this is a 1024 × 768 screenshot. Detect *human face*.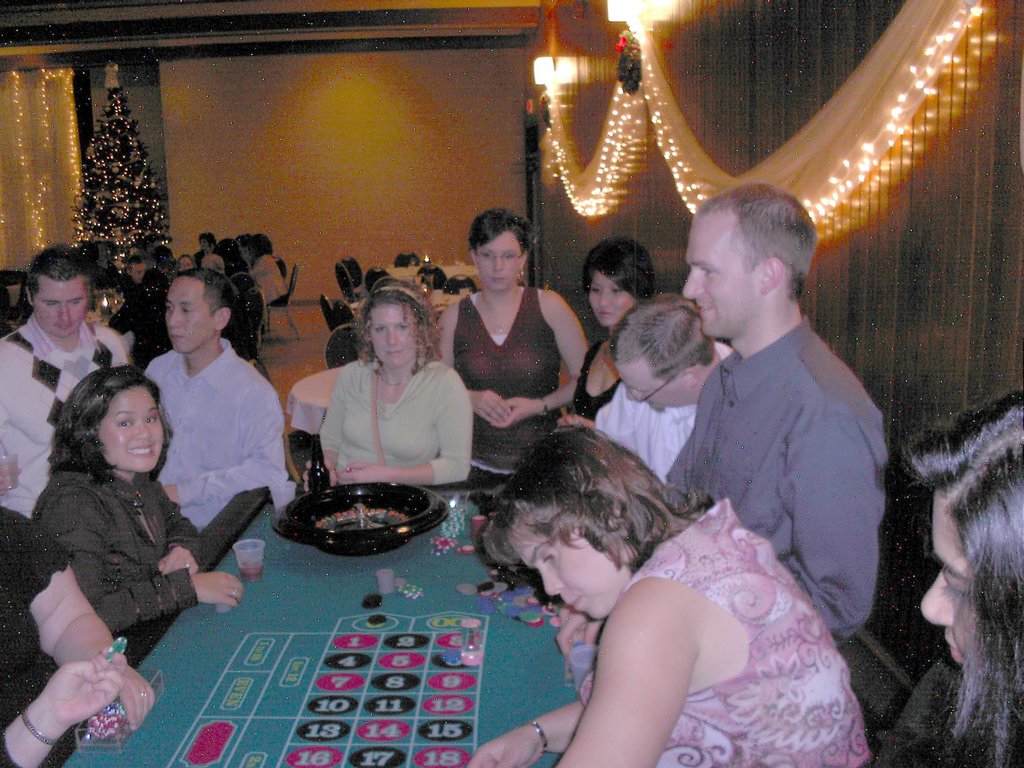
{"x1": 128, "y1": 263, "x2": 148, "y2": 283}.
